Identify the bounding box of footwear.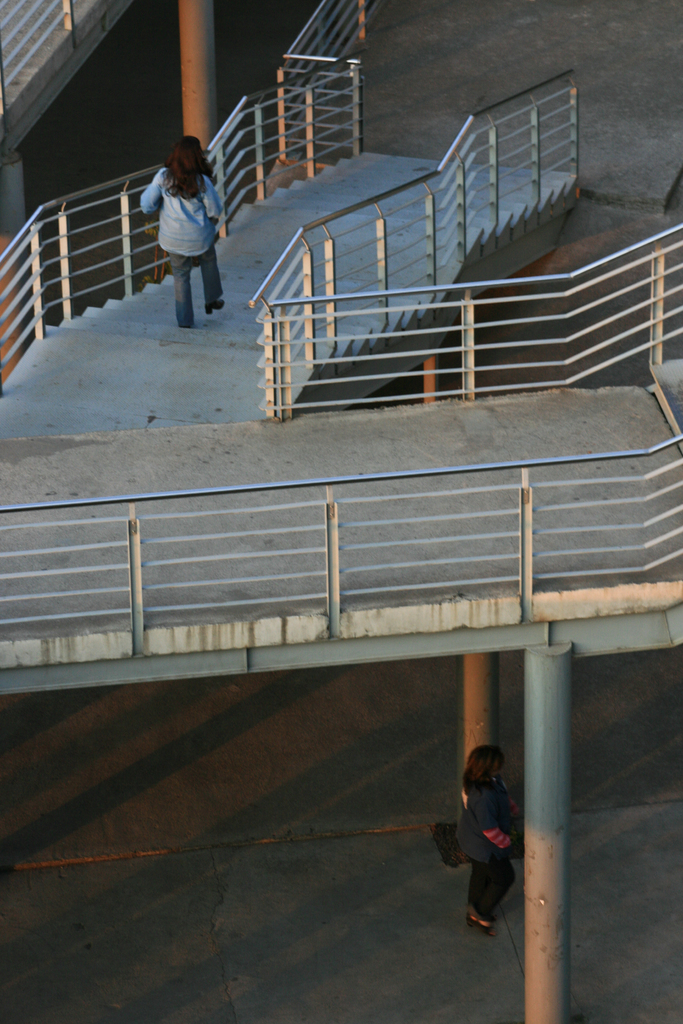
<region>465, 913, 502, 942</region>.
